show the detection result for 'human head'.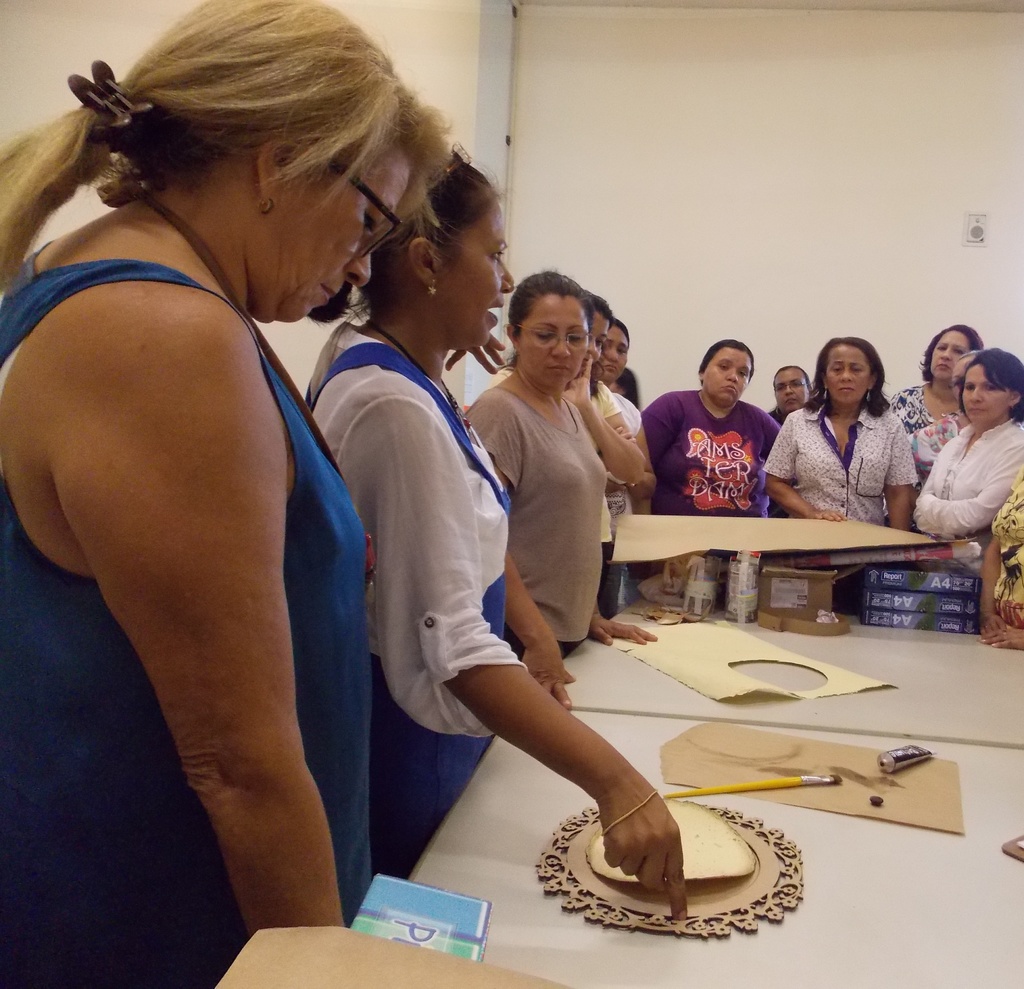
[x1=600, y1=317, x2=630, y2=386].
